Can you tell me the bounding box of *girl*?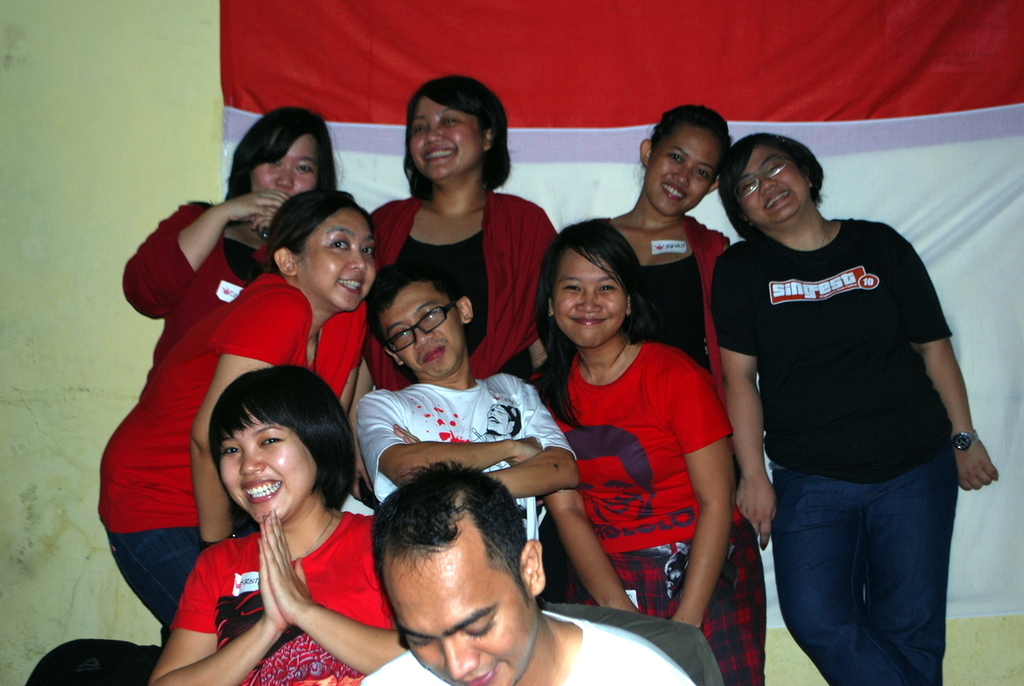
bbox=[145, 363, 408, 685].
